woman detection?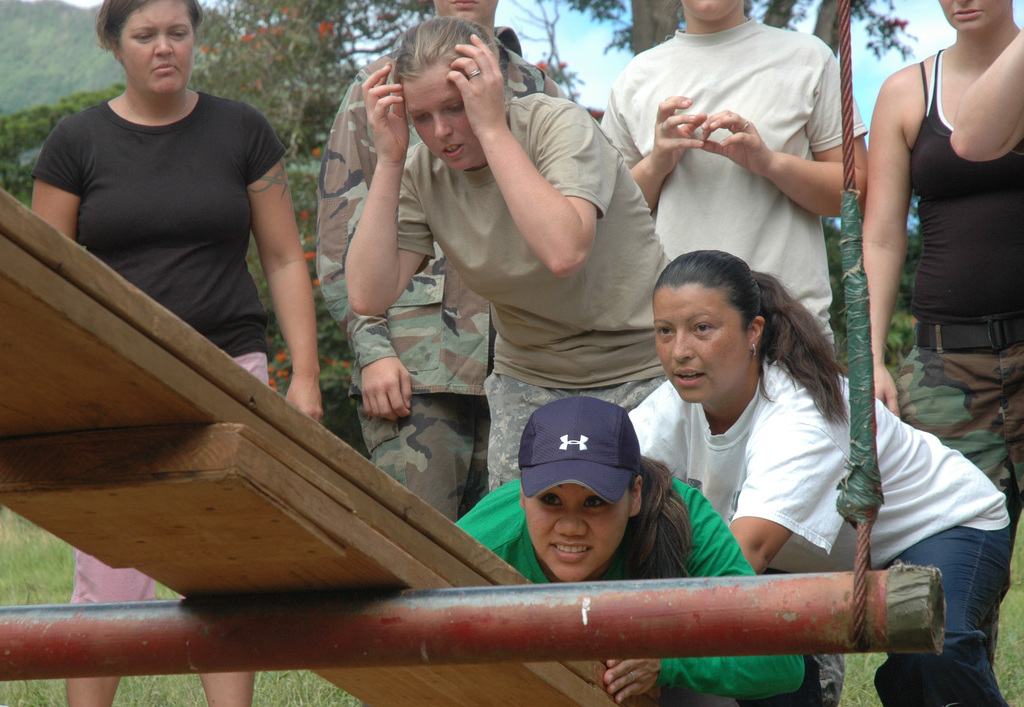
box=[28, 0, 325, 706]
